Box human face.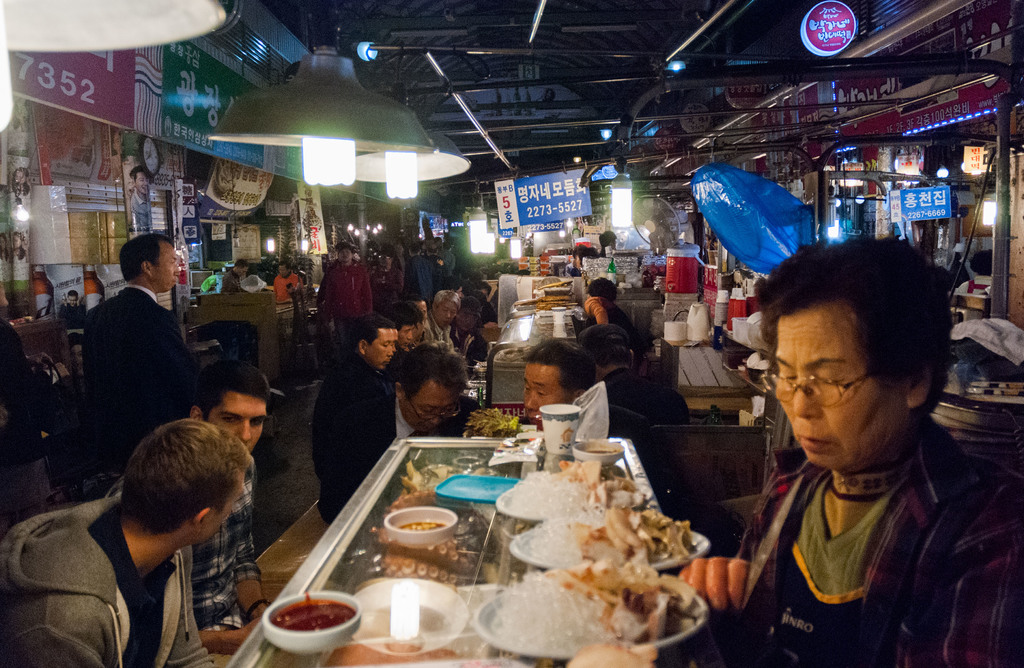
404,383,460,434.
